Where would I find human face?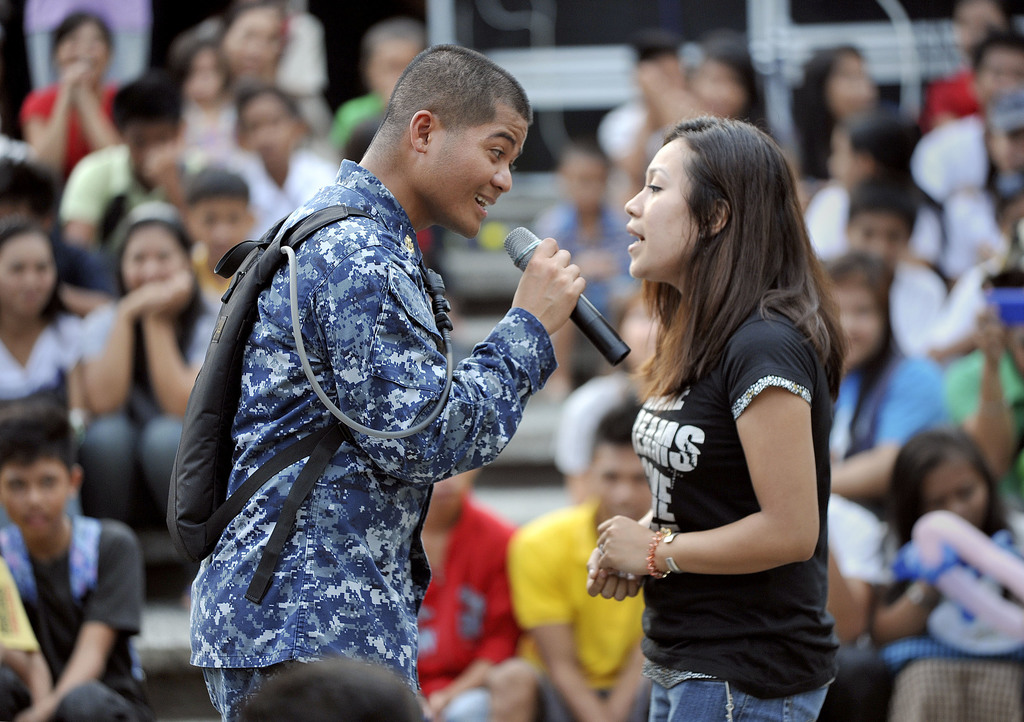
At <region>595, 444, 655, 518</region>.
